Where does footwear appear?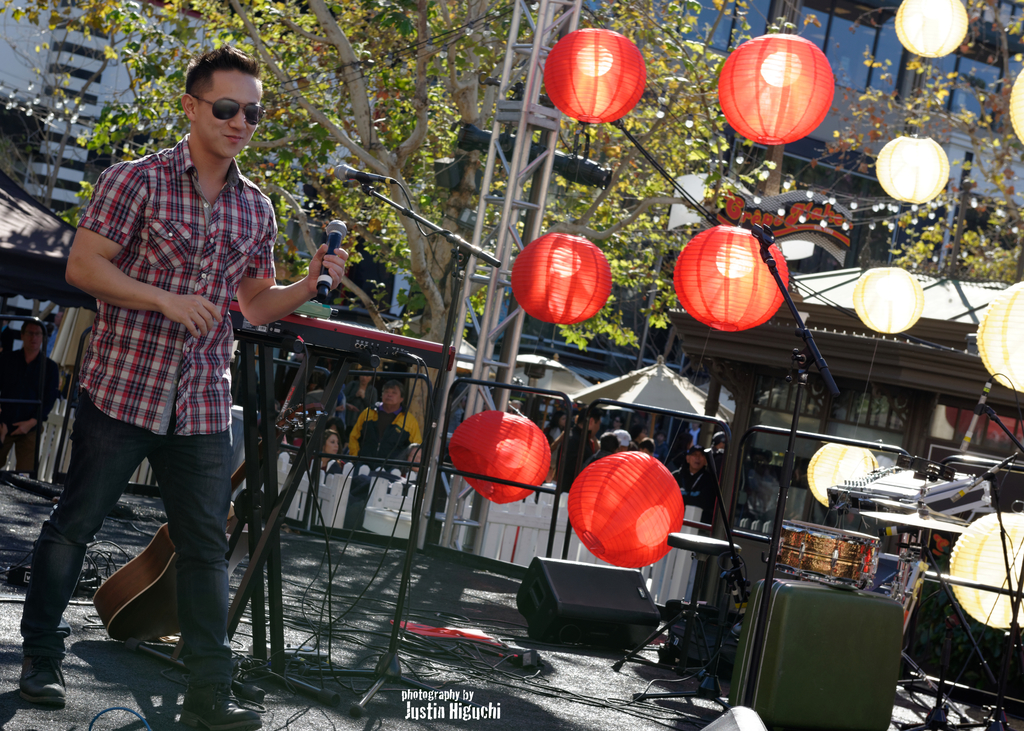
Appears at {"x1": 180, "y1": 691, "x2": 260, "y2": 730}.
